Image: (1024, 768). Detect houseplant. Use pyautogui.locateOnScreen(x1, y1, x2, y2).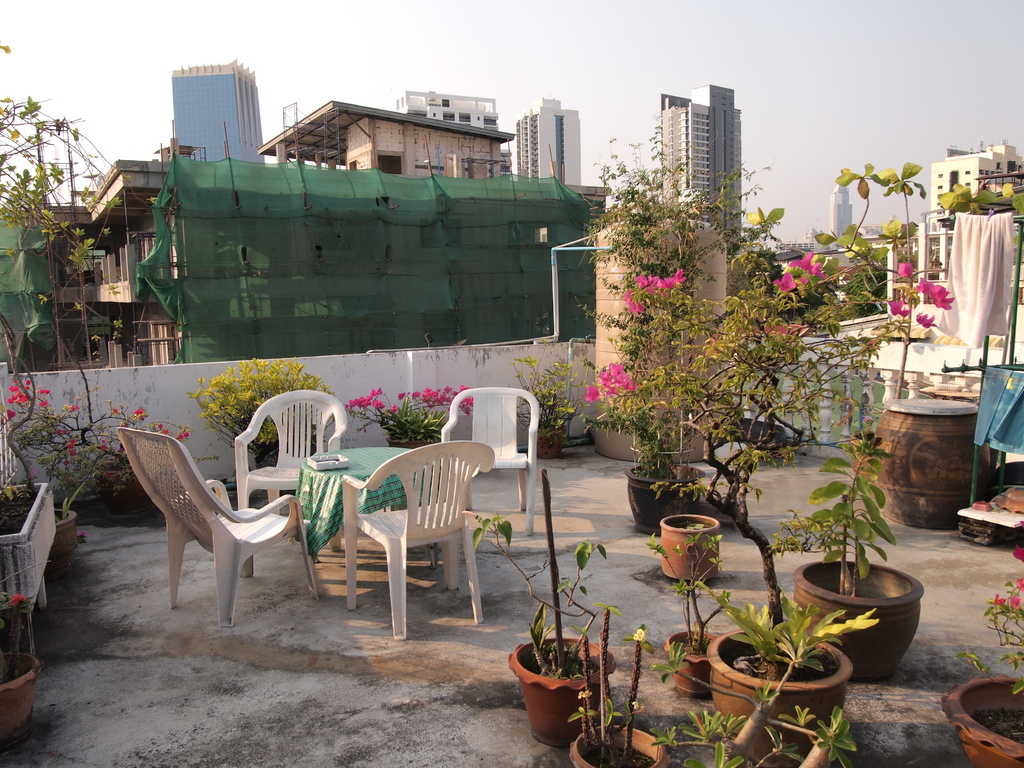
pyautogui.locateOnScreen(515, 308, 601, 461).
